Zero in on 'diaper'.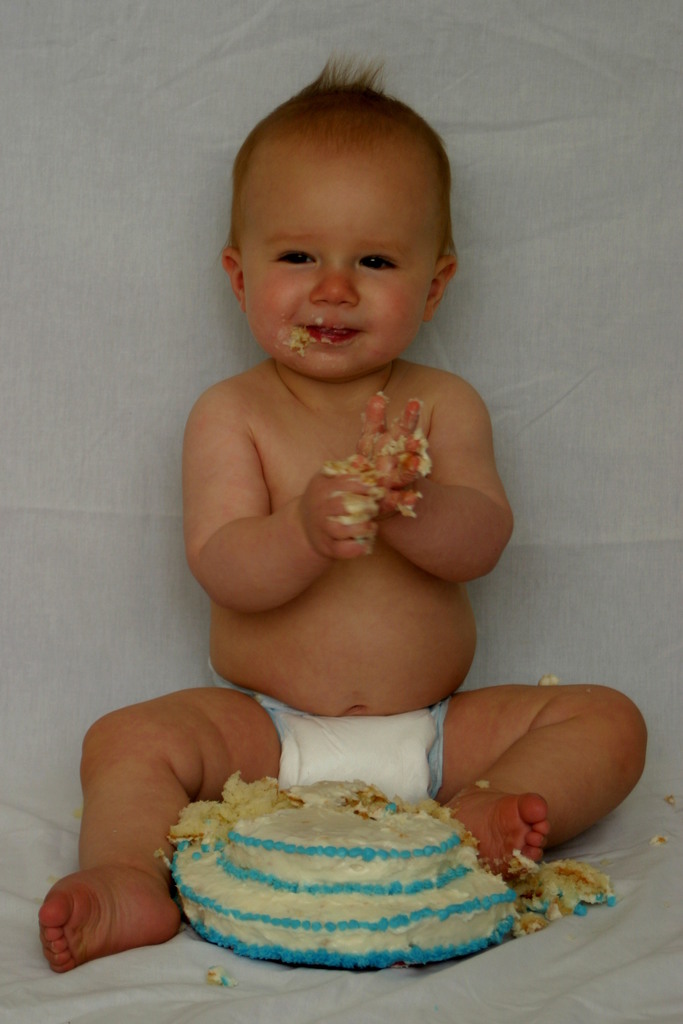
Zeroed in: <bbox>211, 669, 453, 802</bbox>.
